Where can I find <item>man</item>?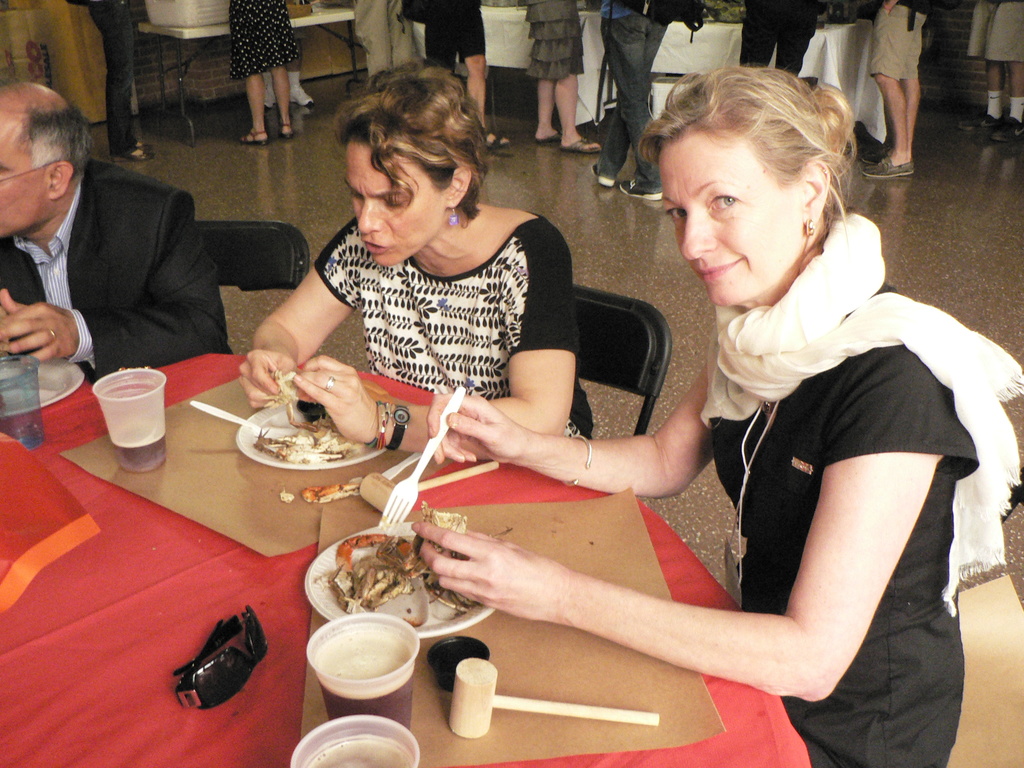
You can find it at [0, 72, 234, 388].
